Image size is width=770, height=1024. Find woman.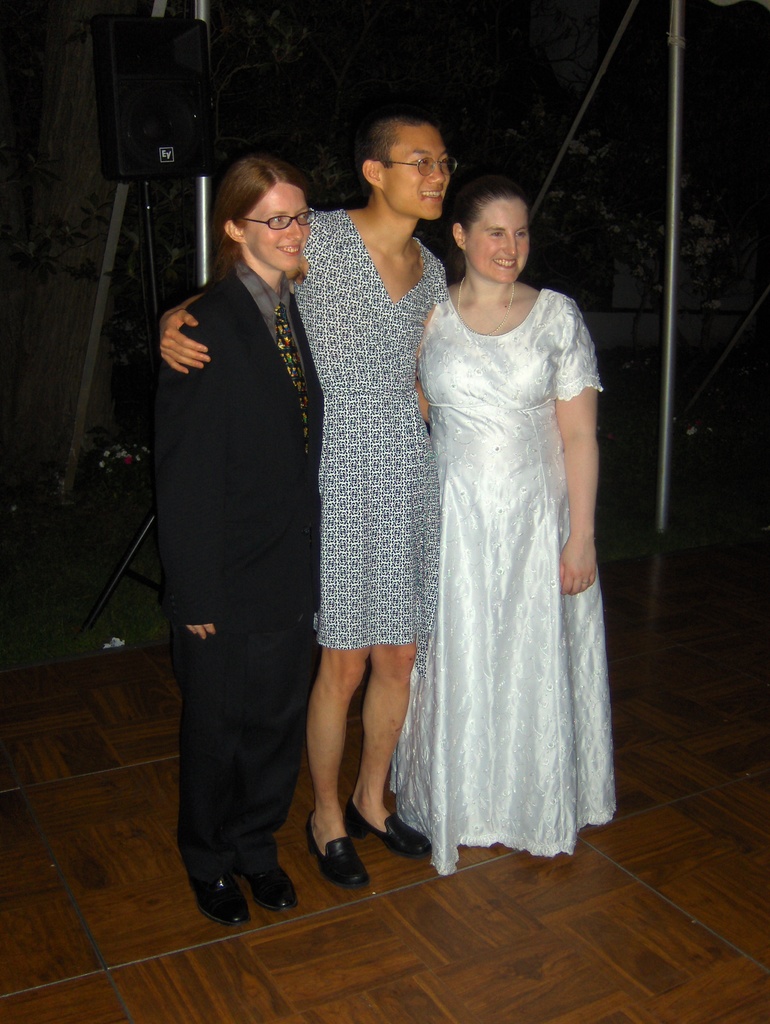
148 151 330 924.
